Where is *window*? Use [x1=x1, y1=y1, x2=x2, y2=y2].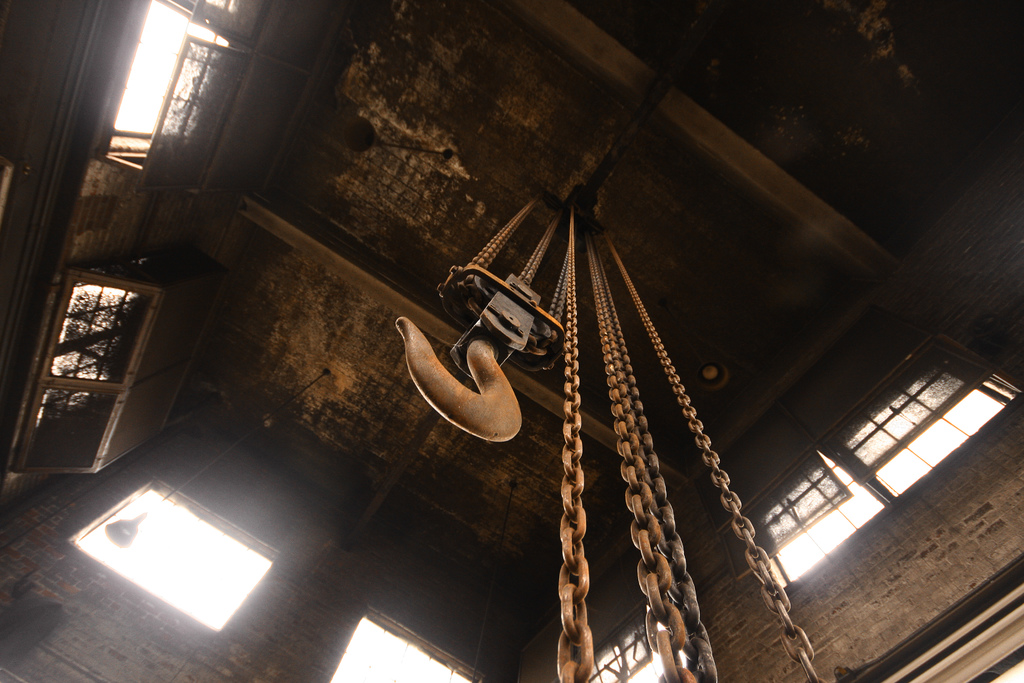
[x1=12, y1=215, x2=205, y2=474].
